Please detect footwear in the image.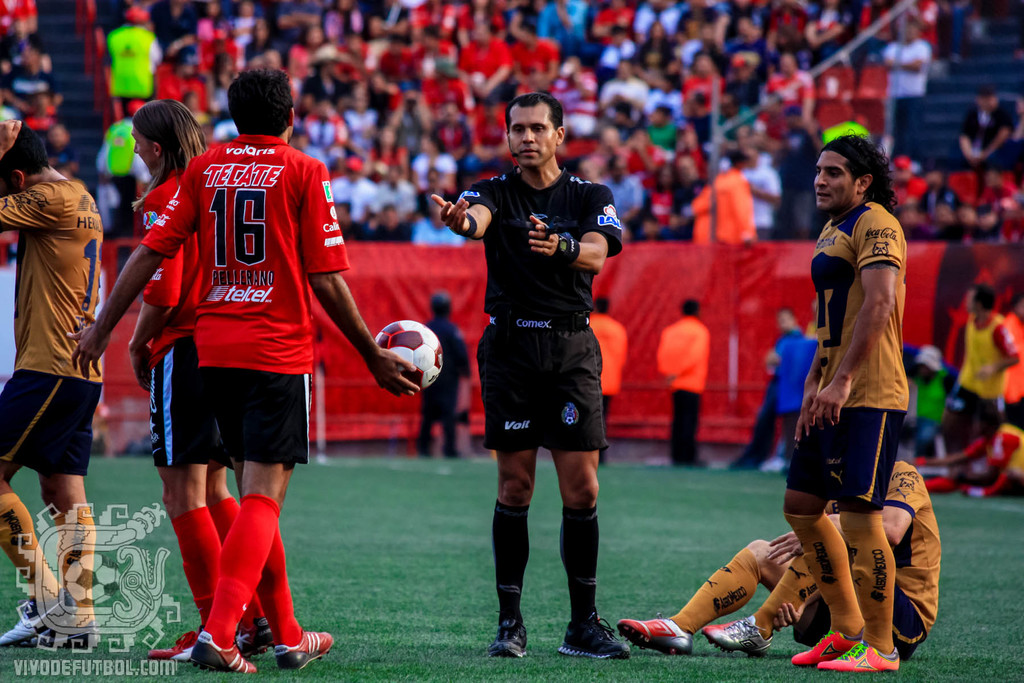
bbox=[817, 637, 906, 673].
